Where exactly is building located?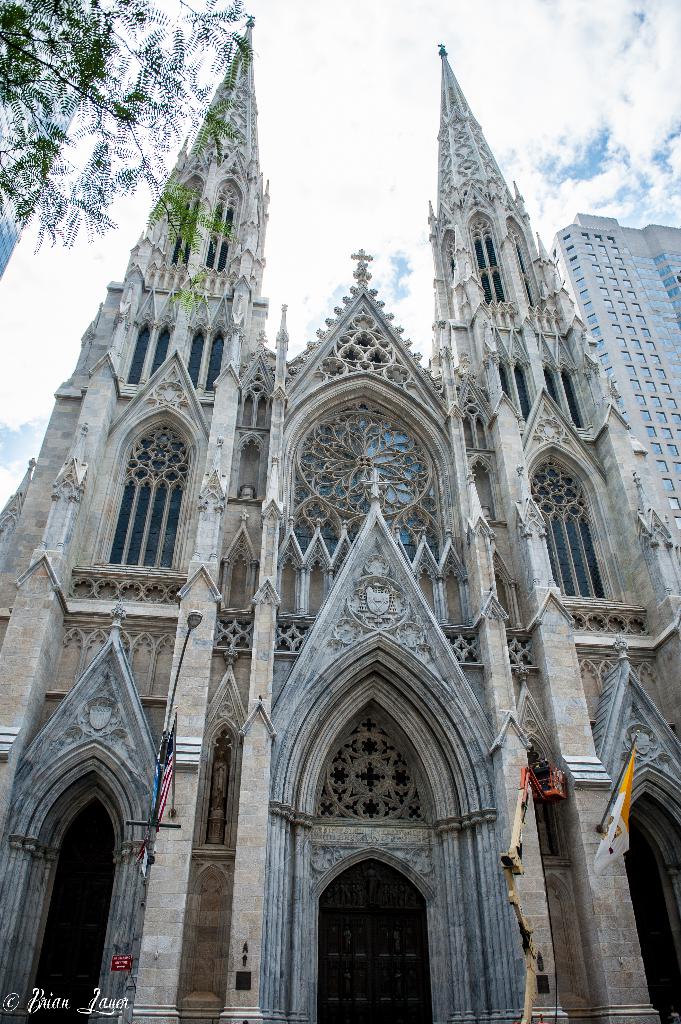
Its bounding box is {"x1": 0, "y1": 22, "x2": 680, "y2": 1023}.
